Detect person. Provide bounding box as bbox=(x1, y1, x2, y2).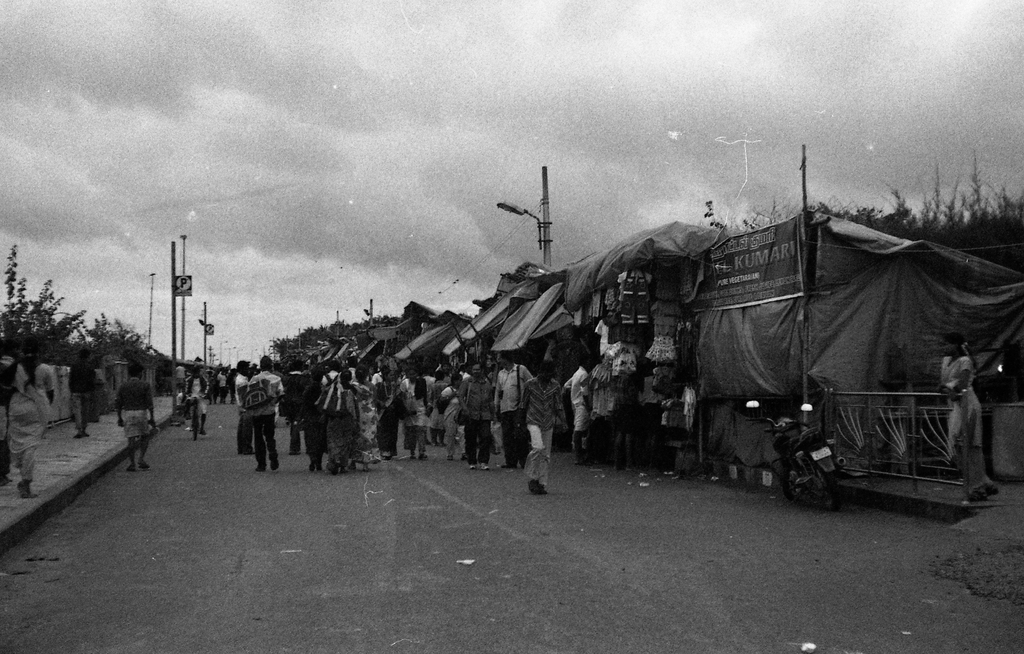
bbox=(173, 358, 184, 384).
